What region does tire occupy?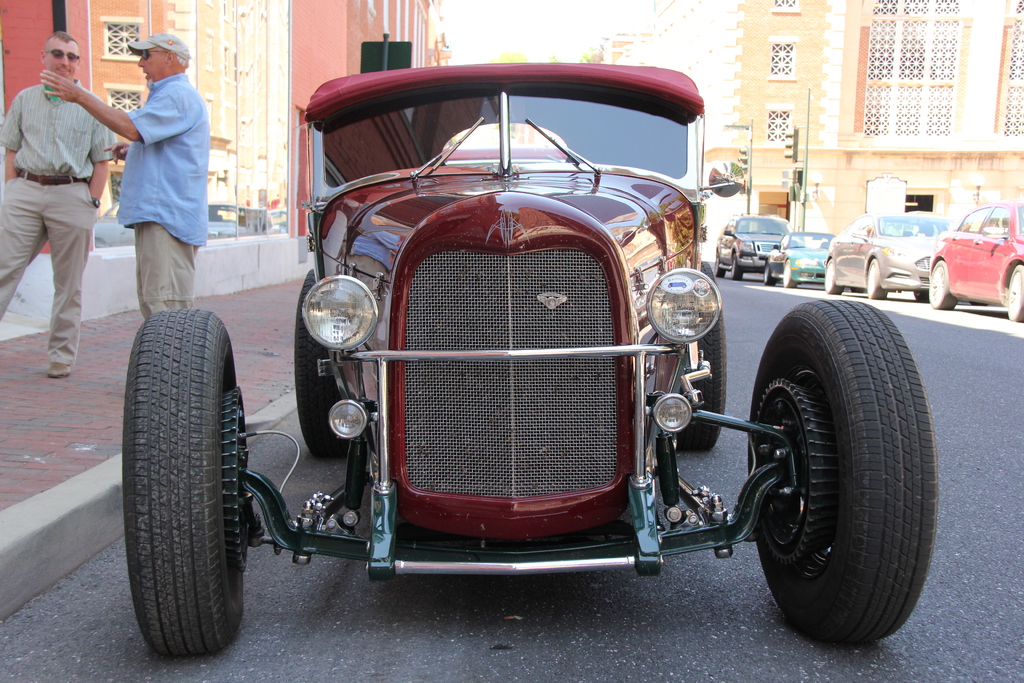
[782,259,799,290].
